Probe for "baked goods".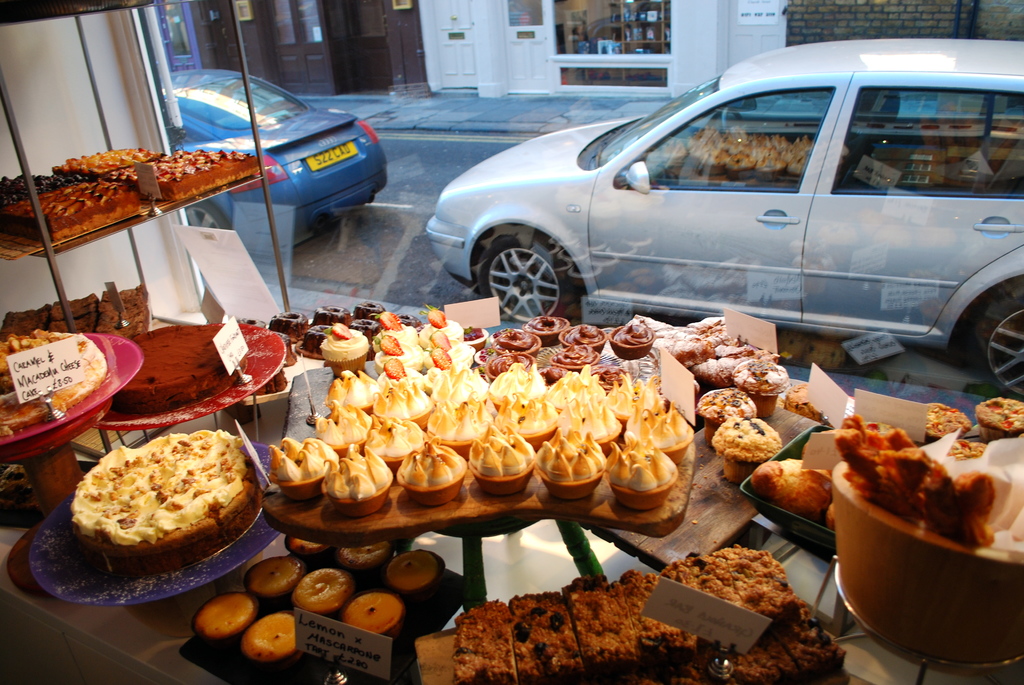
Probe result: <region>383, 551, 442, 593</region>.
